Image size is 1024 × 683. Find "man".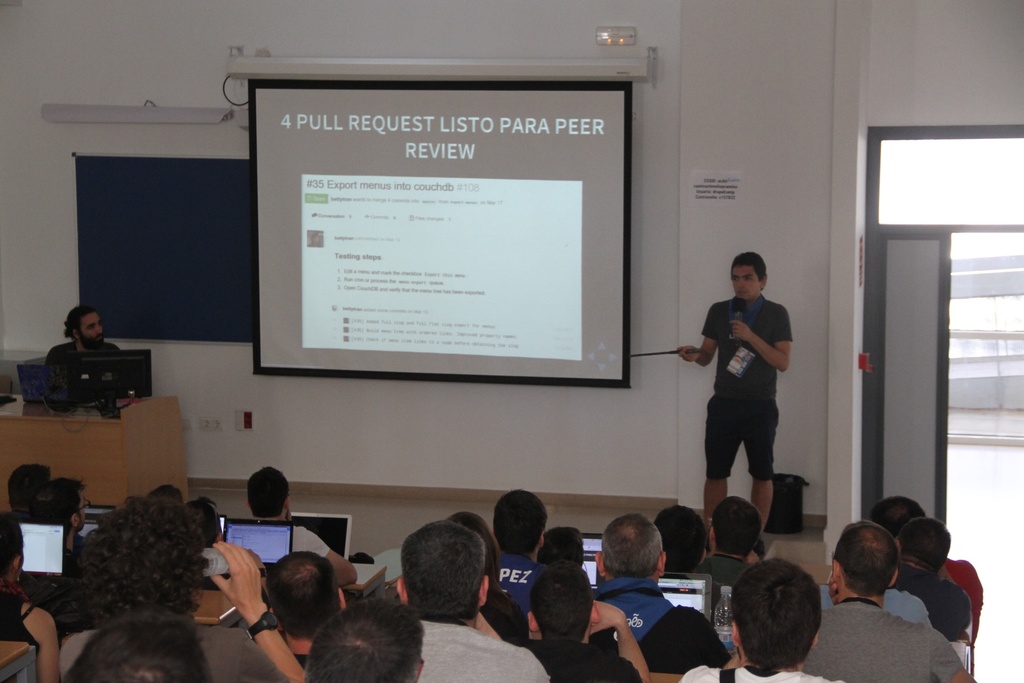
Rect(246, 465, 355, 582).
